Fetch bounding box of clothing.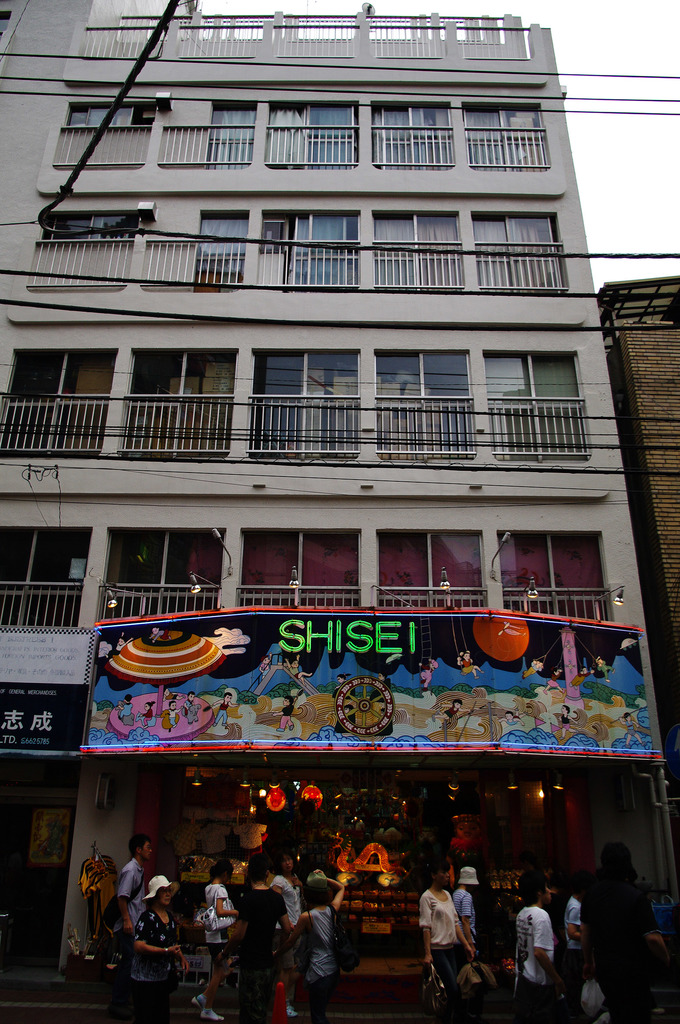
Bbox: [239,888,288,1023].
